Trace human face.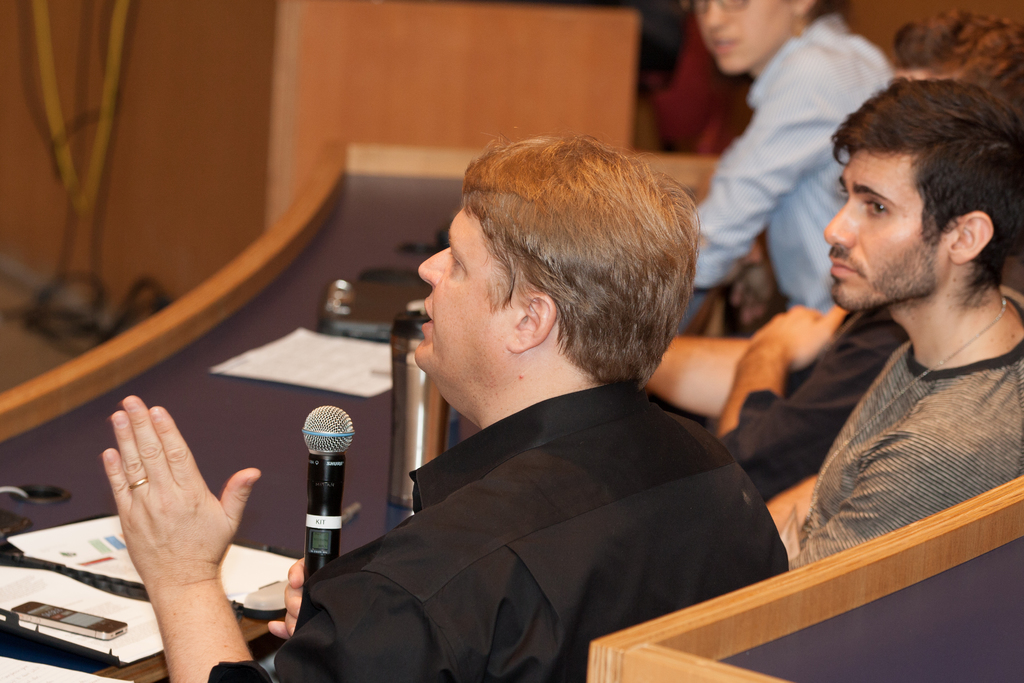
Traced to box(419, 210, 525, 400).
